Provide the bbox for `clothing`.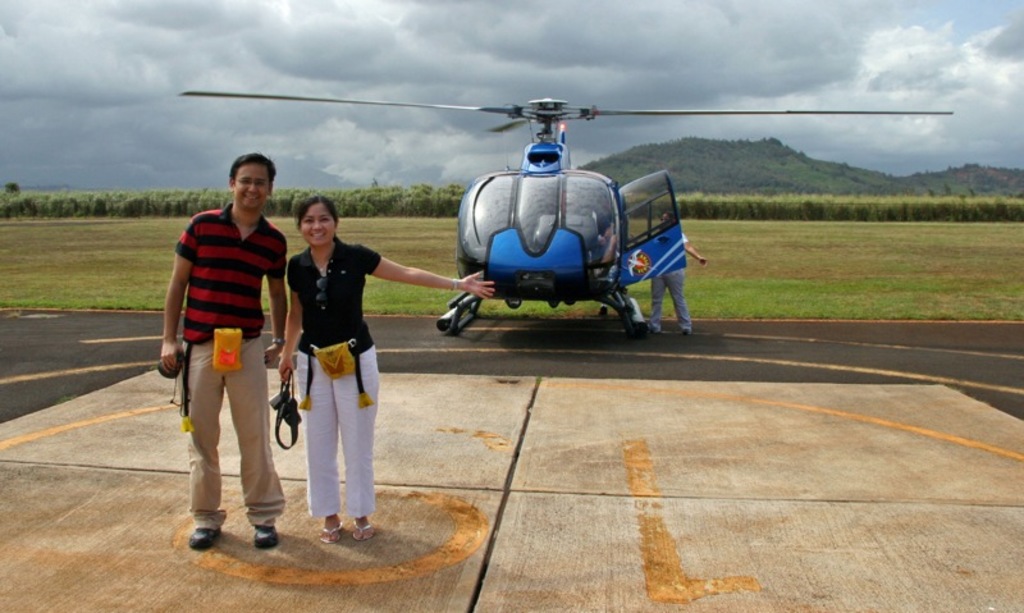
bbox=[291, 234, 387, 517].
